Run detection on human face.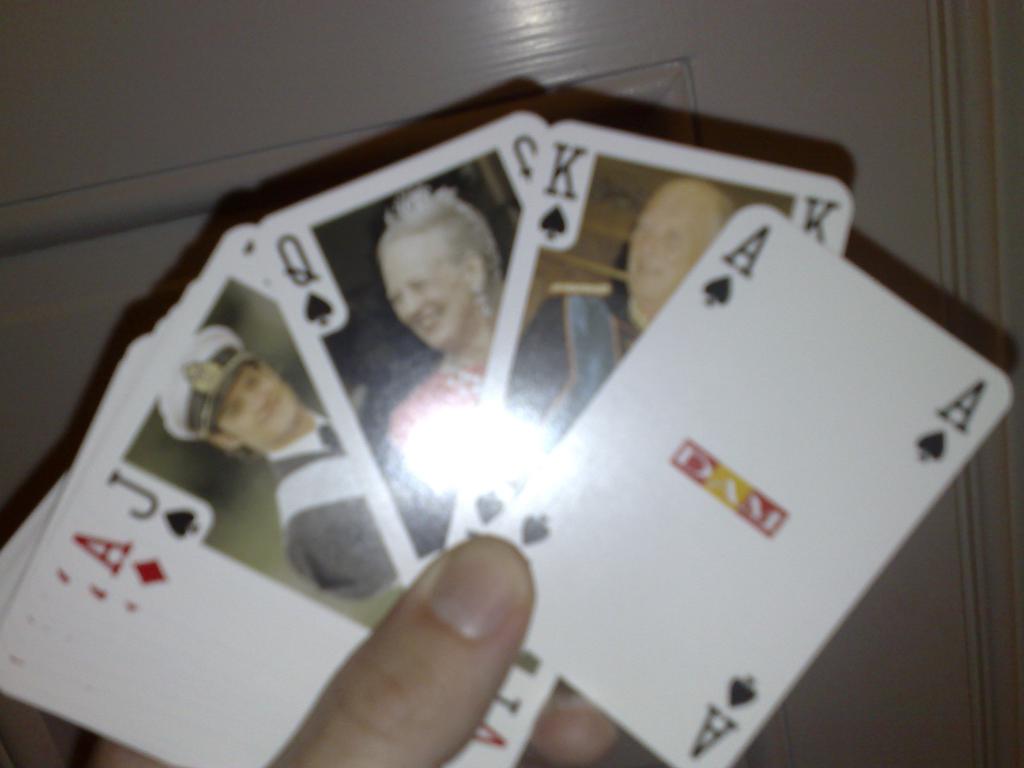
Result: box(220, 367, 300, 440).
